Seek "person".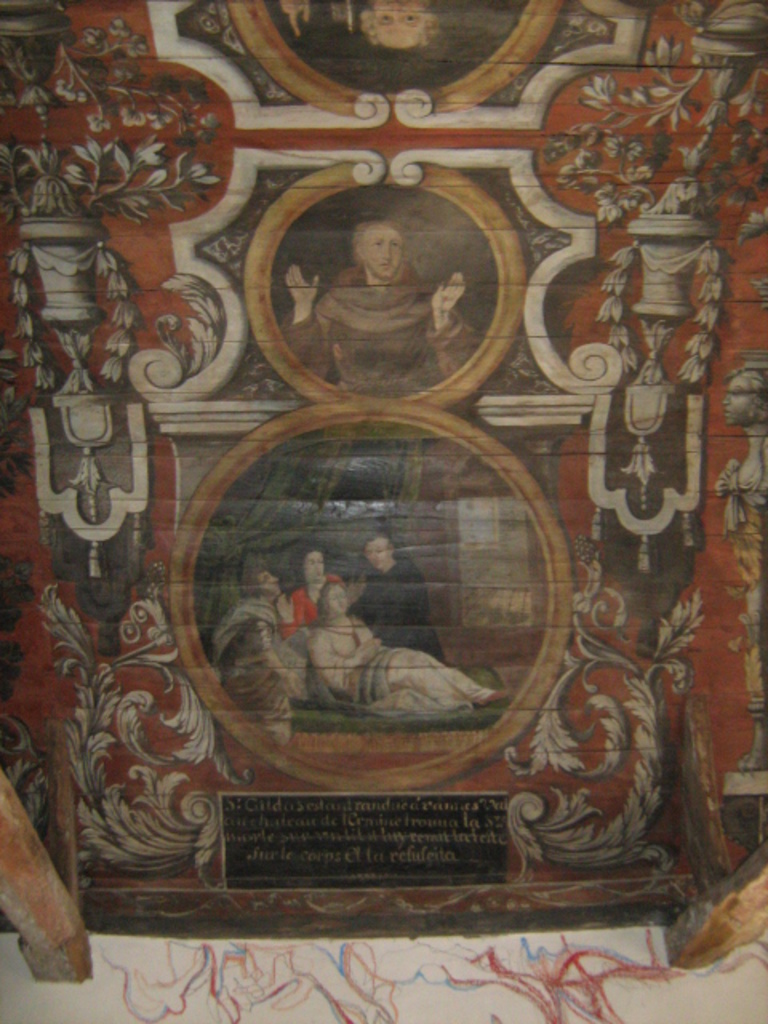
box(283, 530, 370, 640).
